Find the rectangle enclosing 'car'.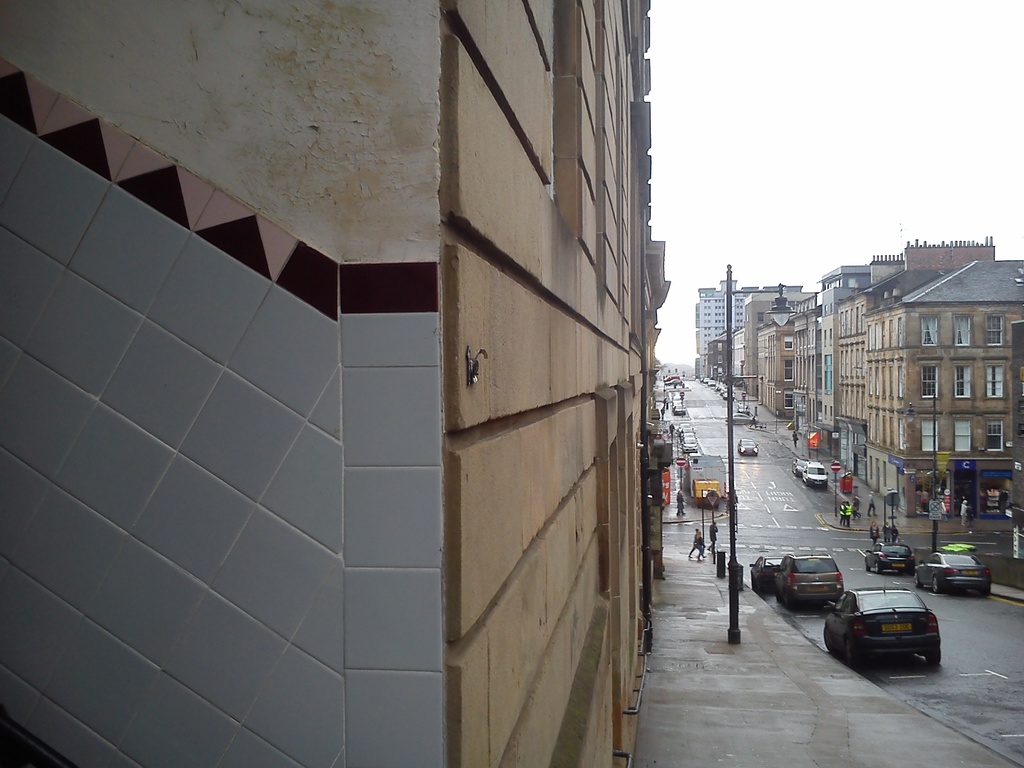
BBox(916, 547, 990, 595).
